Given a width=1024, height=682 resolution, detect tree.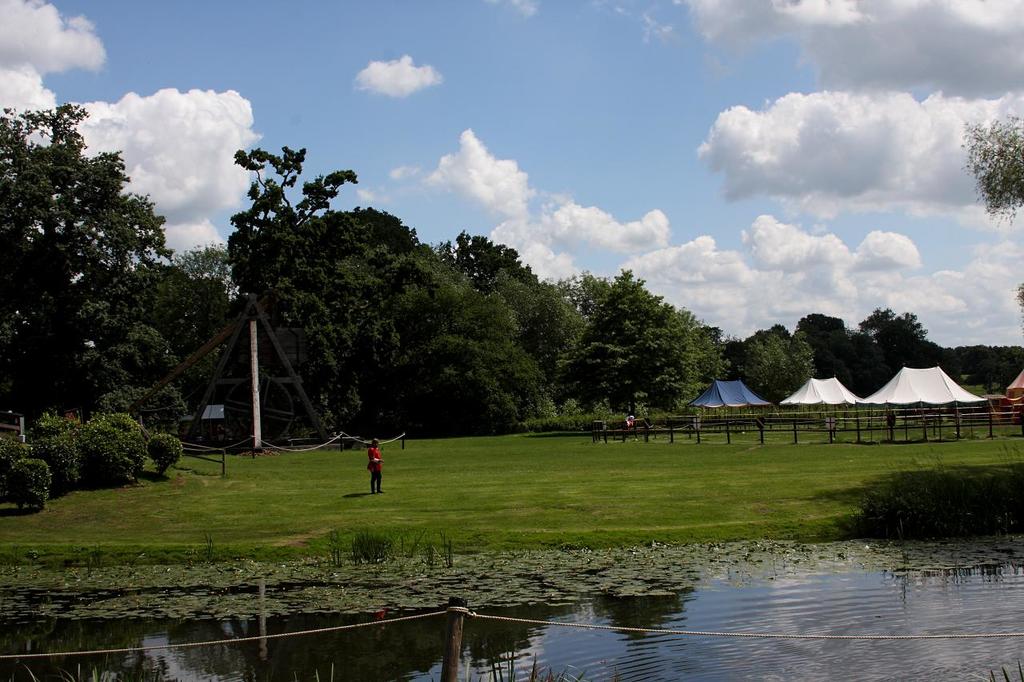
<region>172, 229, 246, 312</region>.
